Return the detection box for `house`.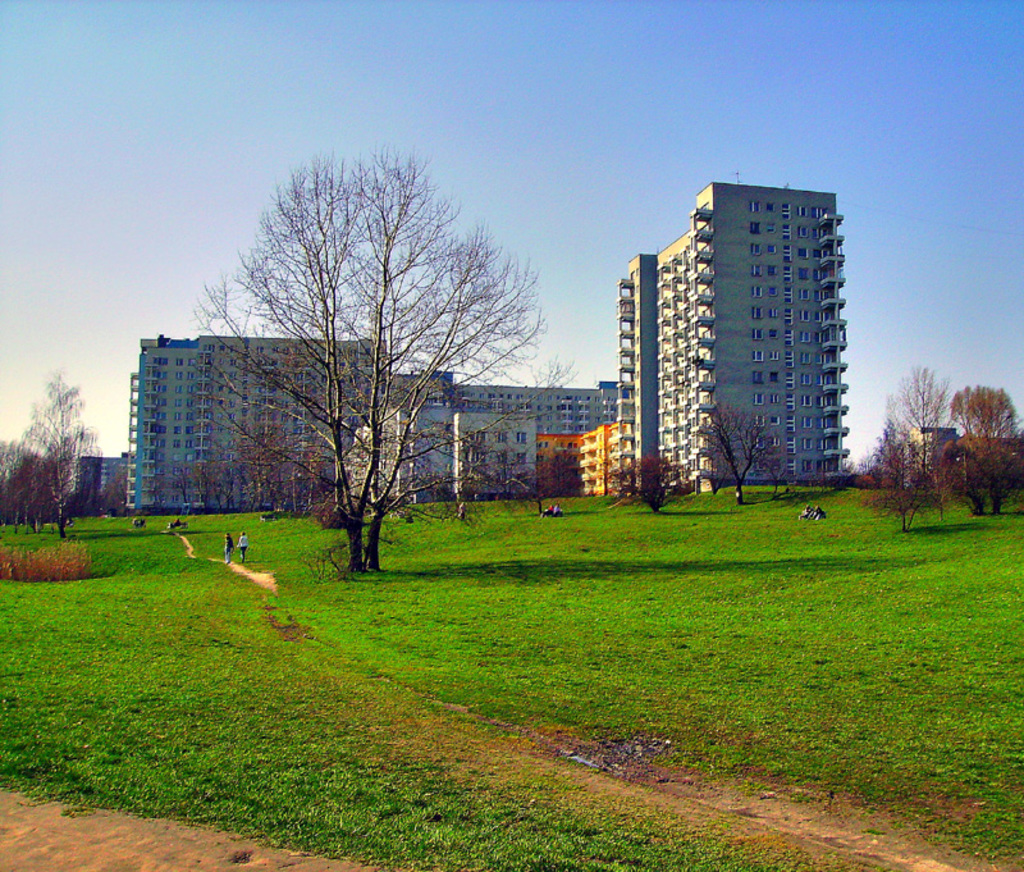
<bbox>652, 181, 847, 494</bbox>.
